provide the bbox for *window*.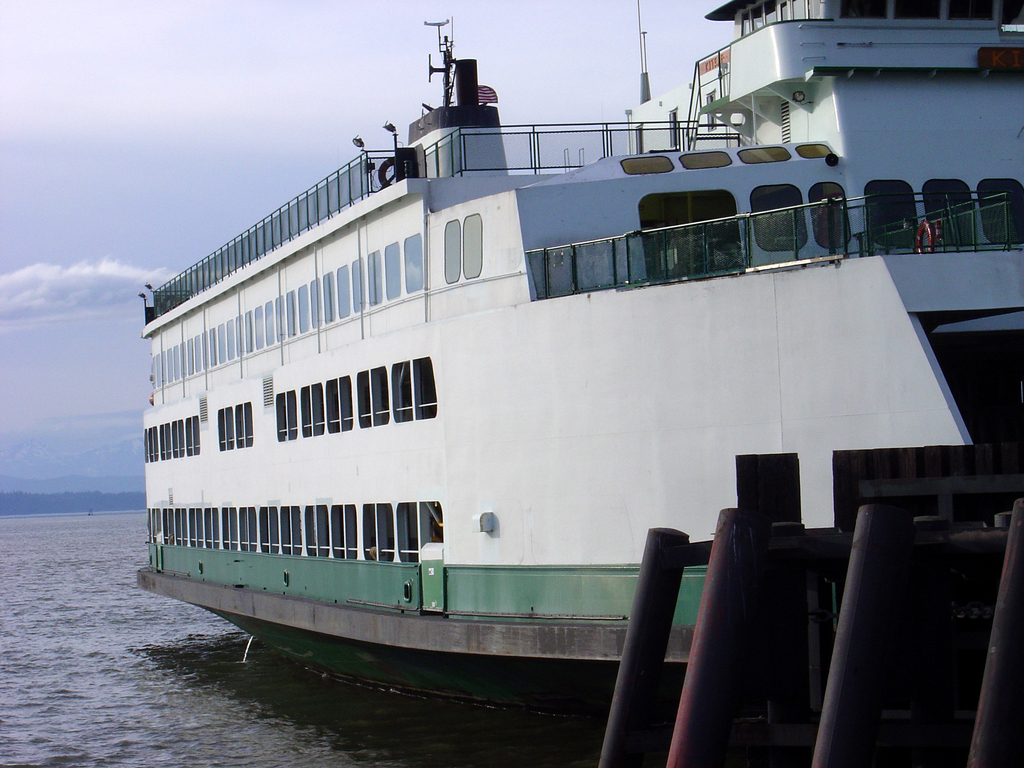
pyautogui.locateOnScreen(284, 291, 297, 340).
